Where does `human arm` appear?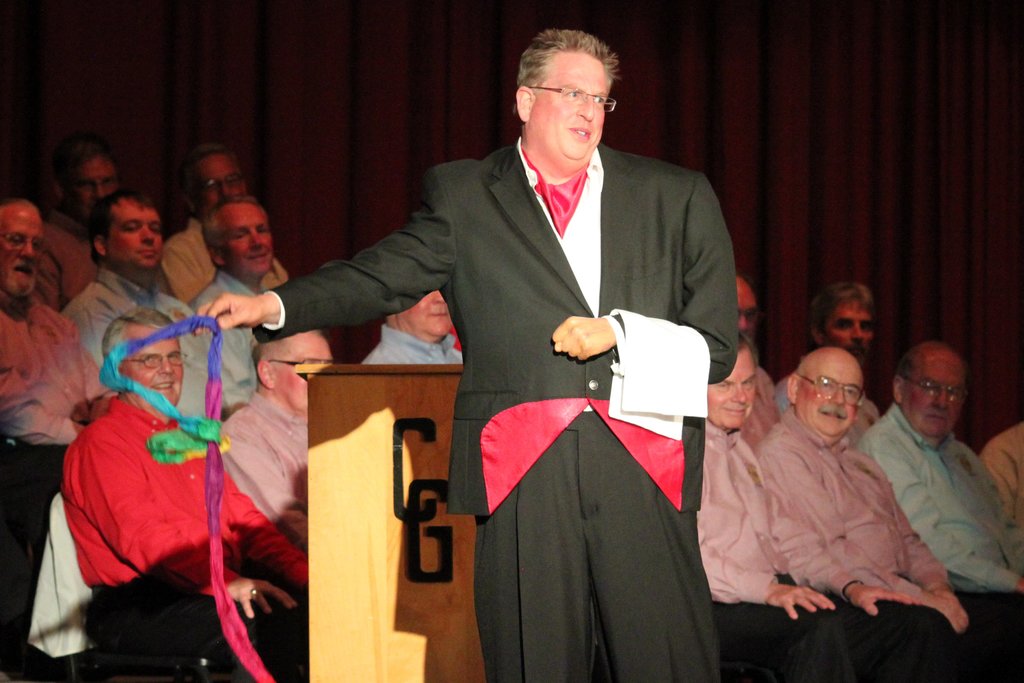
Appears at 68:306:125:367.
